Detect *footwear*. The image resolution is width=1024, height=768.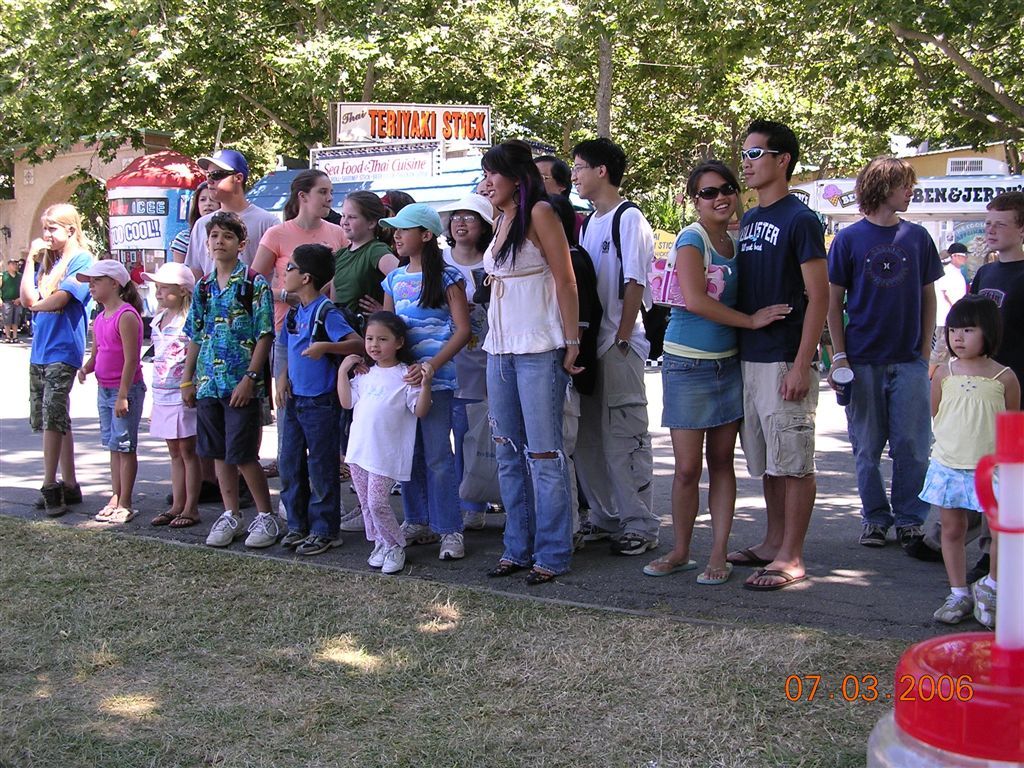
bbox=(278, 528, 308, 546).
